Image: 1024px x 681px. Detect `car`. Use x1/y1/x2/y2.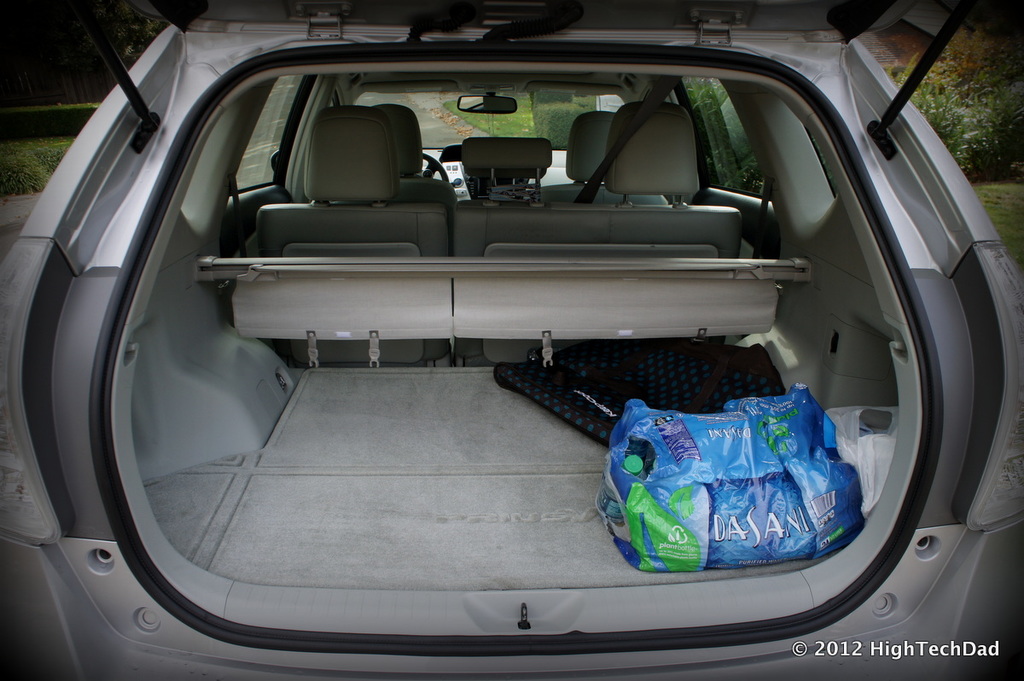
2/0/988/670.
